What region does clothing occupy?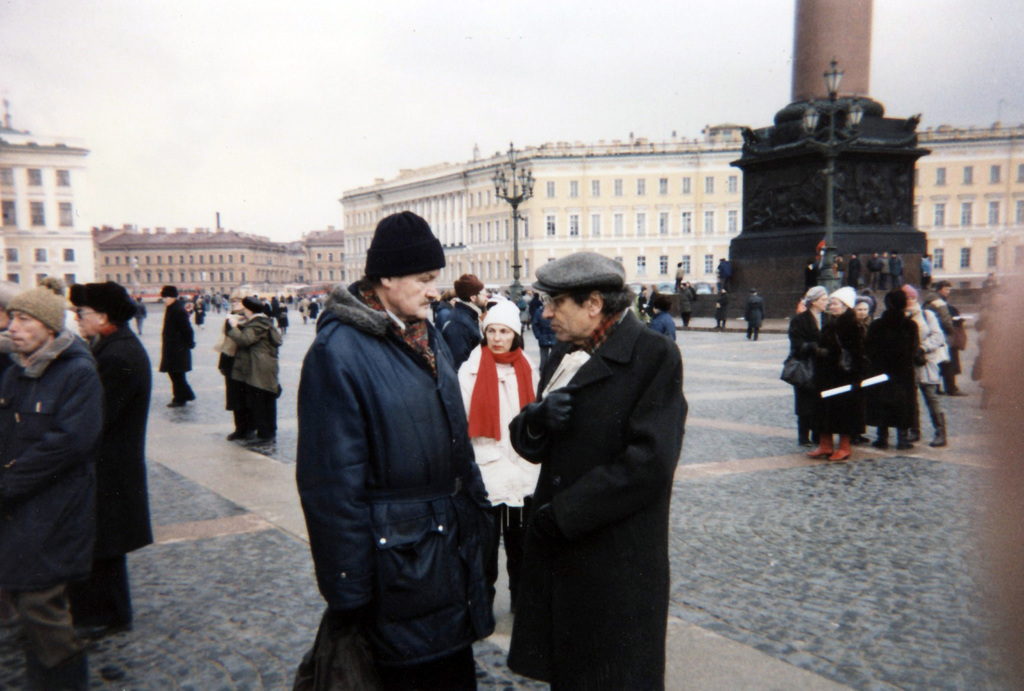
87/324/161/634.
